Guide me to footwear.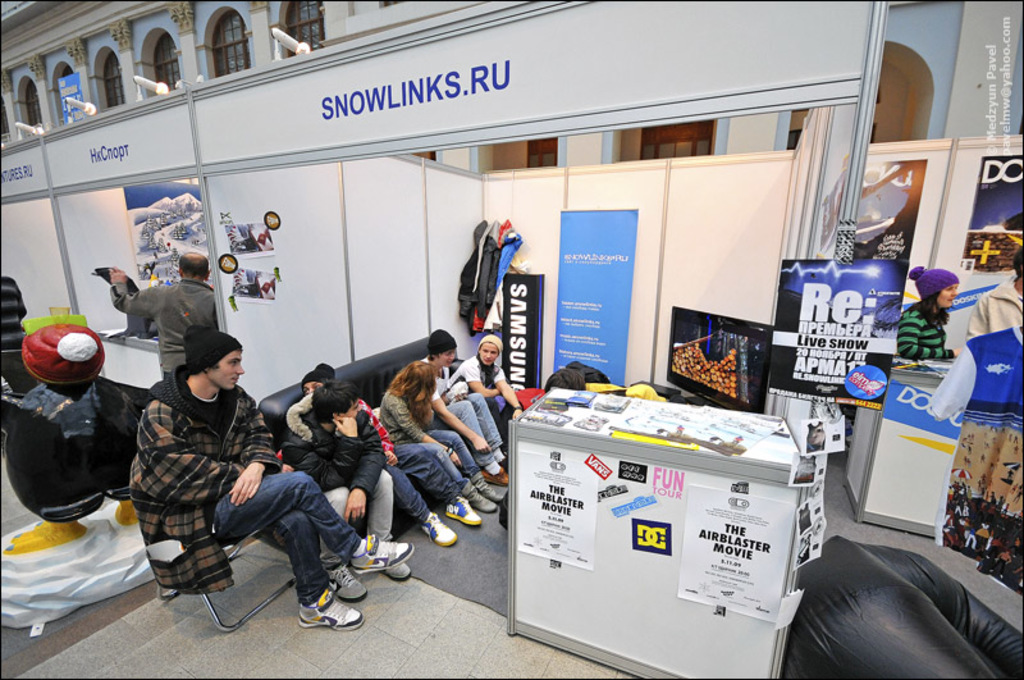
Guidance: <box>353,529,408,574</box>.
